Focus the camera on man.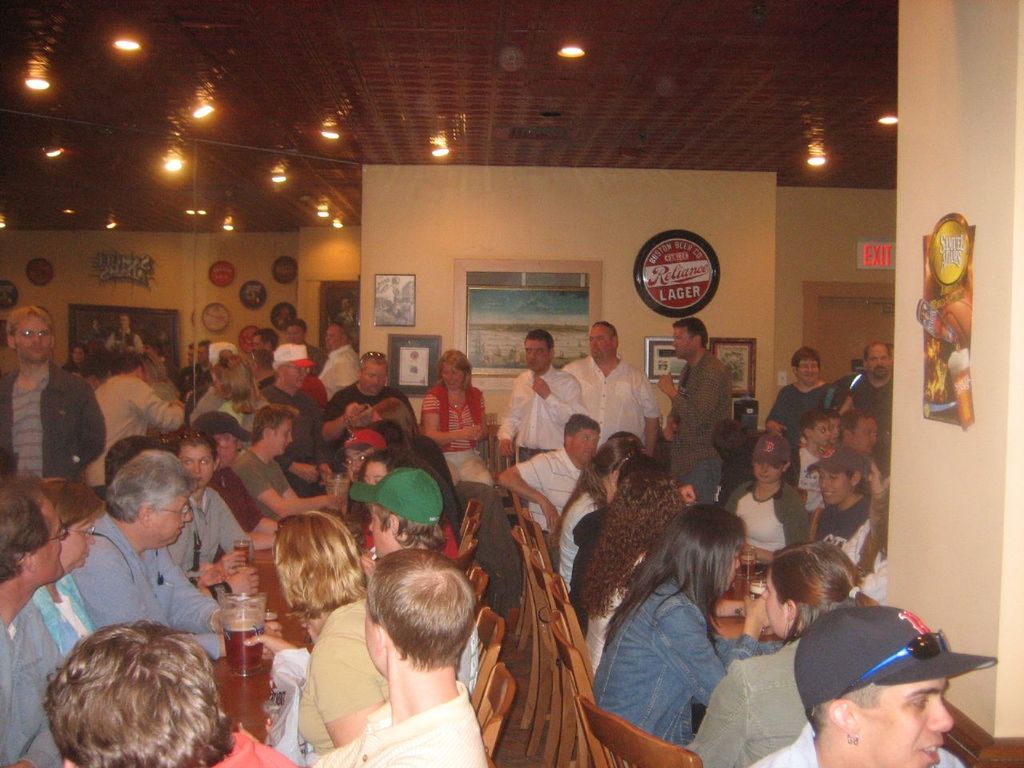
Focus region: (574,334,648,456).
